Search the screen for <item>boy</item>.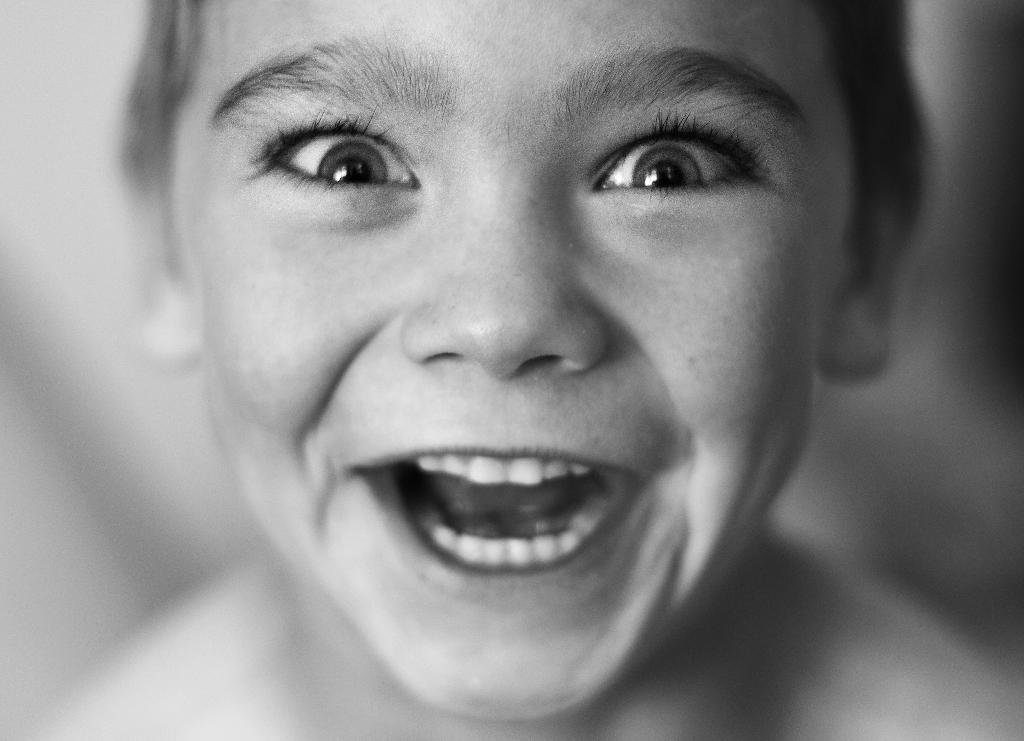
Found at [left=37, top=17, right=1004, bottom=725].
